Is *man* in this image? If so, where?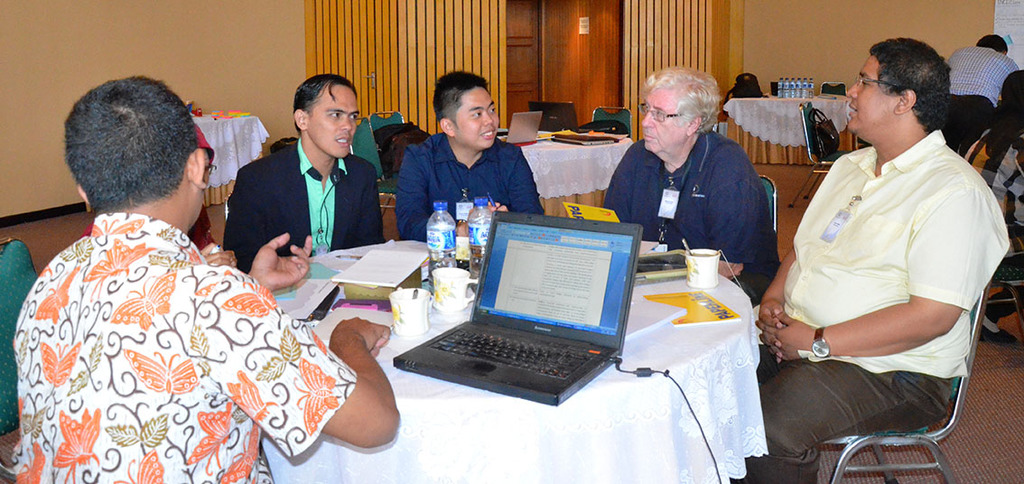
Yes, at box(763, 39, 1001, 454).
